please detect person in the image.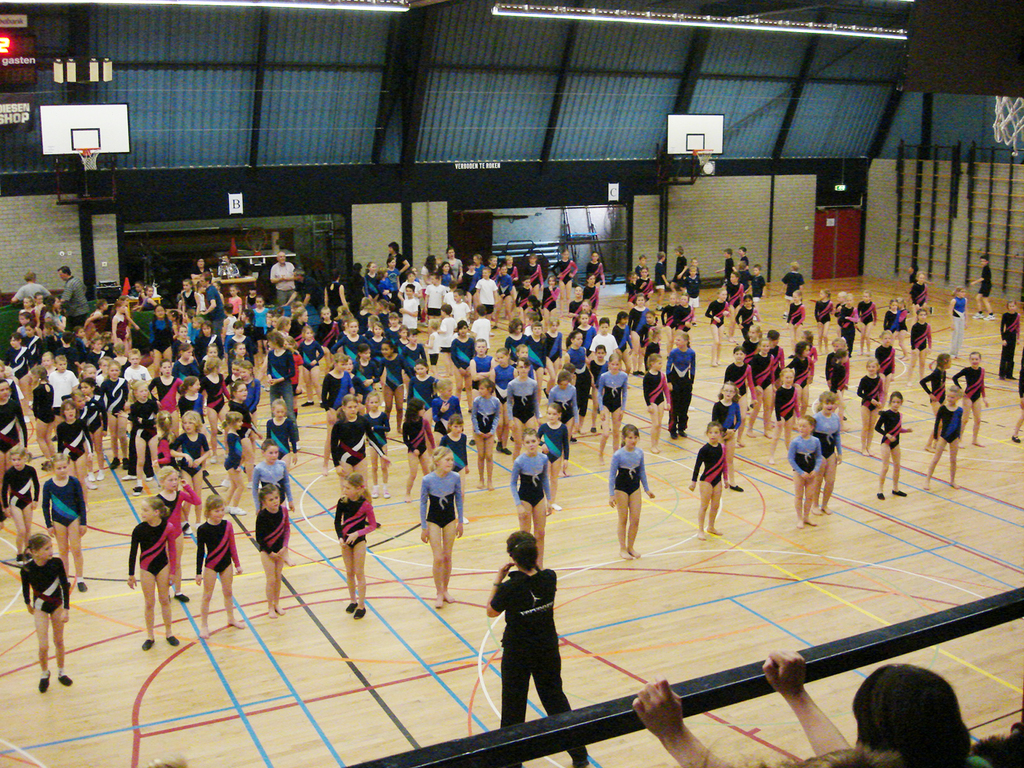
left=787, top=416, right=825, bottom=528.
